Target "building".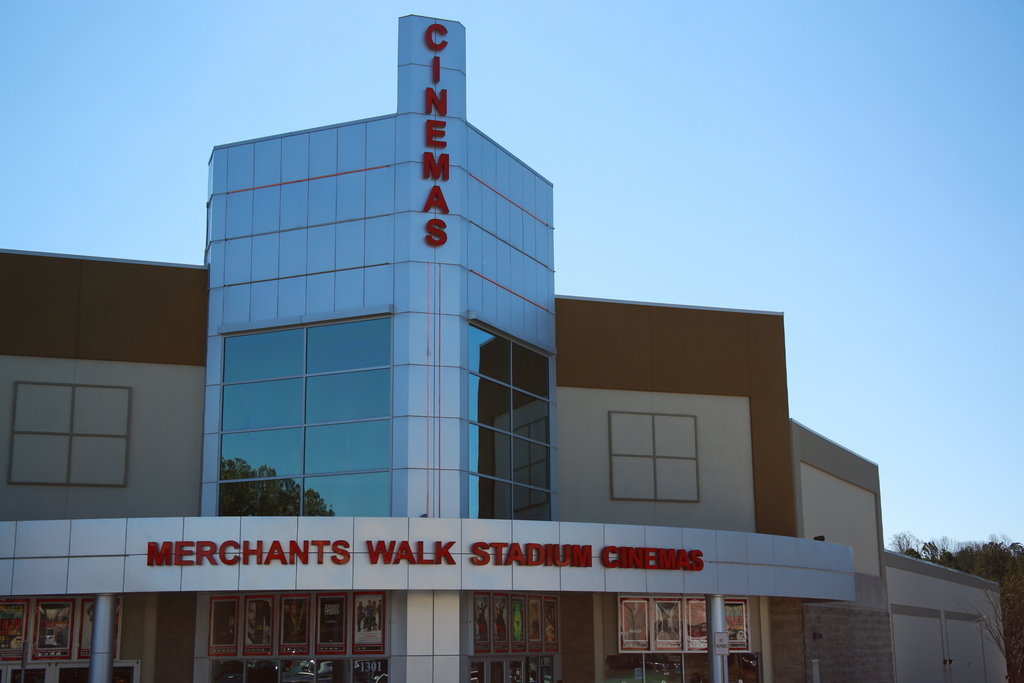
Target region: left=0, top=12, right=1001, bottom=682.
